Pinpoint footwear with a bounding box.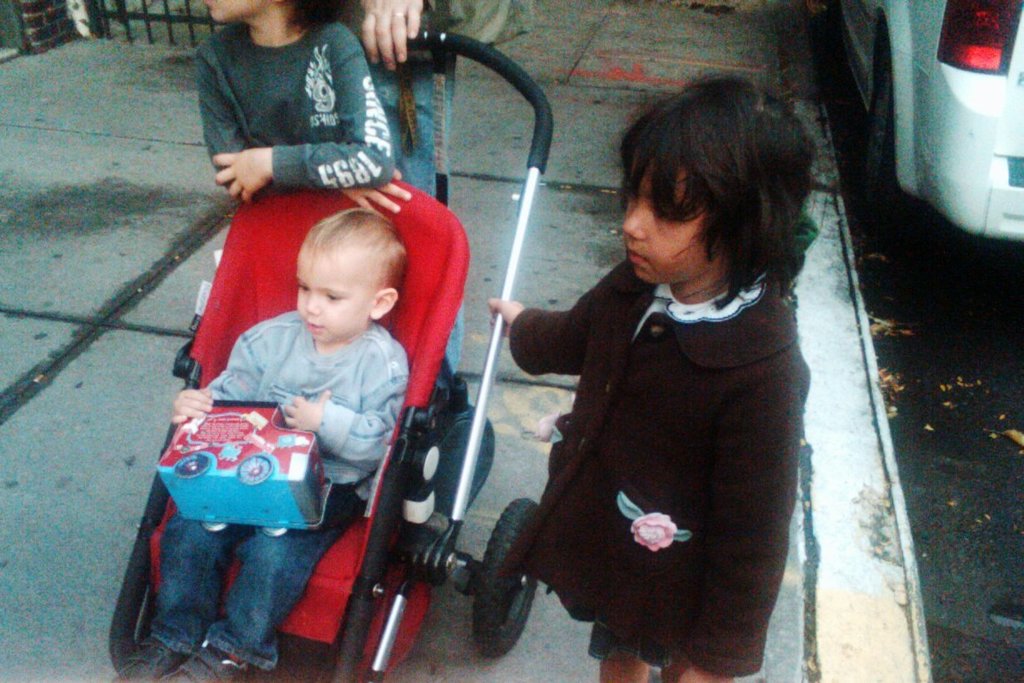
pyautogui.locateOnScreen(118, 640, 186, 682).
